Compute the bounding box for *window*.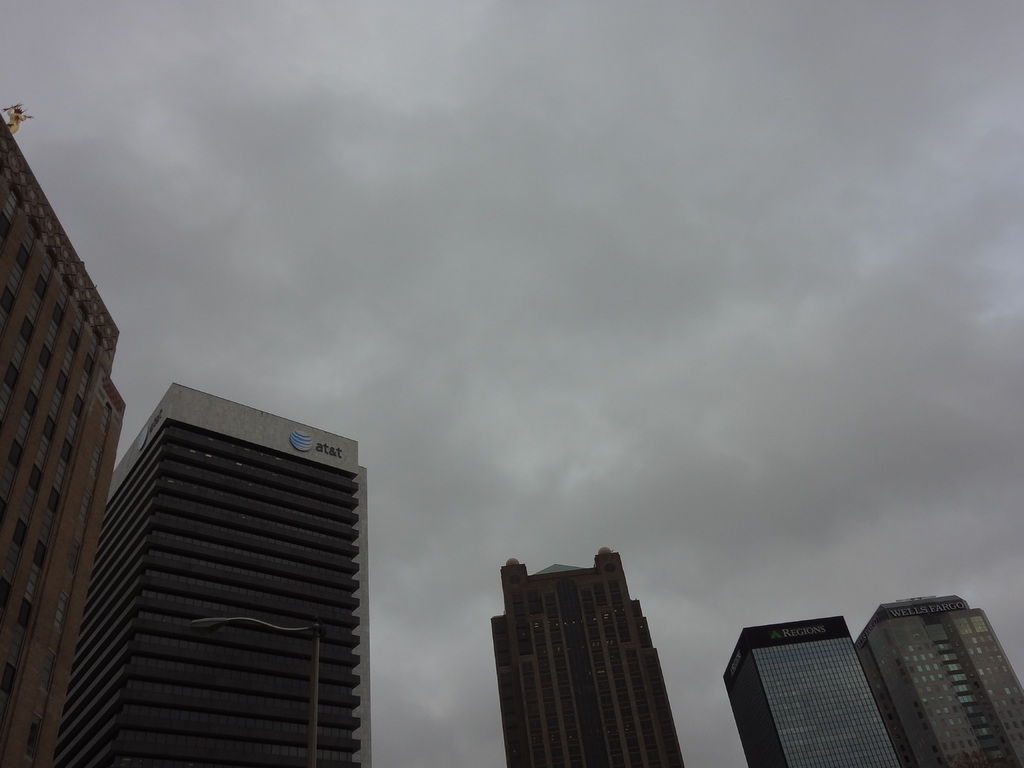
{"x1": 36, "y1": 344, "x2": 51, "y2": 369}.
